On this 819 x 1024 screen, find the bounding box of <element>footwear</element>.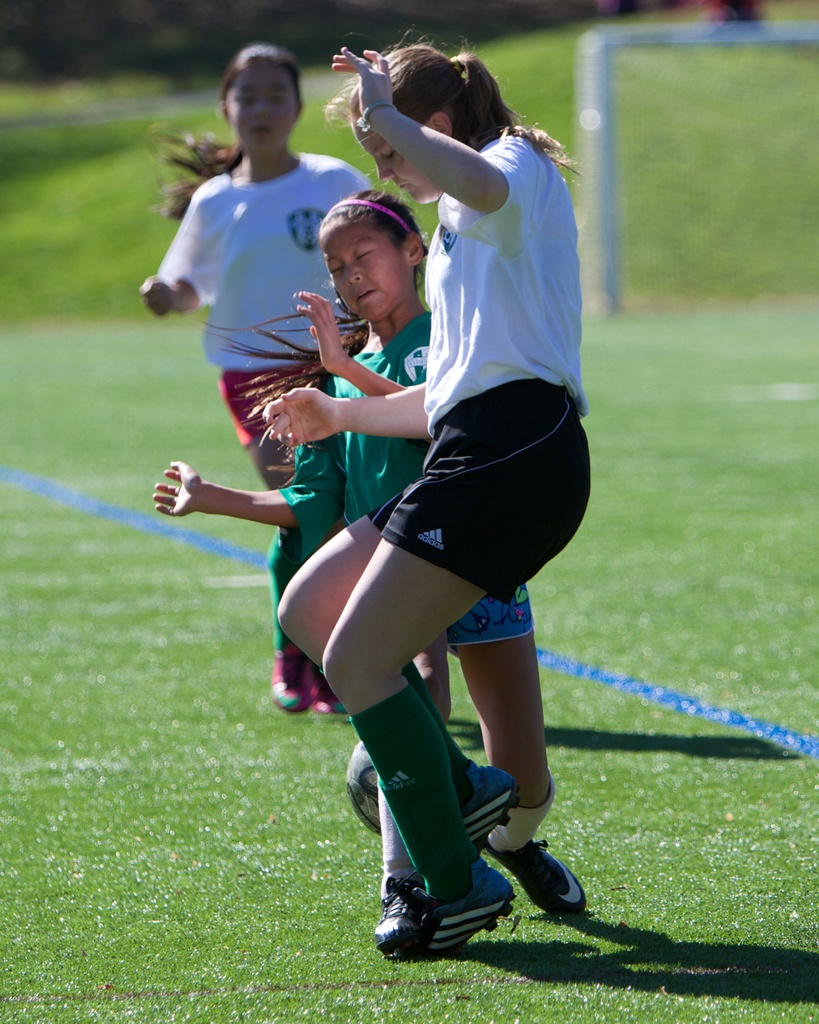
Bounding box: <region>496, 832, 599, 918</region>.
